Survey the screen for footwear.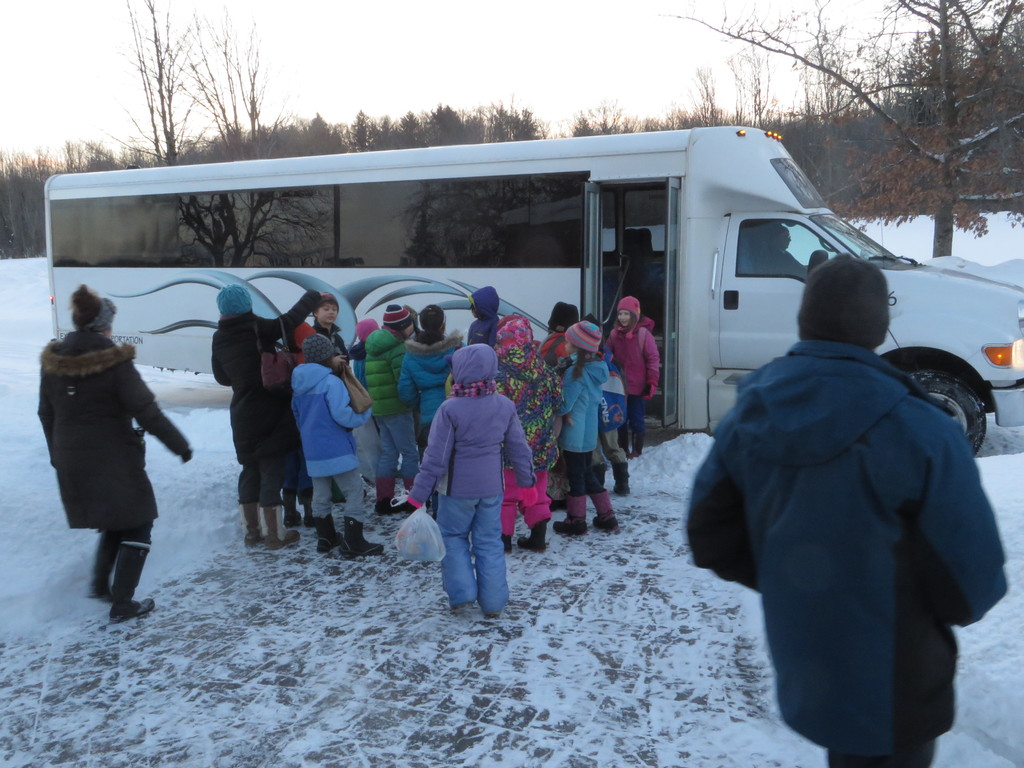
Survey found: <region>451, 599, 474, 609</region>.
